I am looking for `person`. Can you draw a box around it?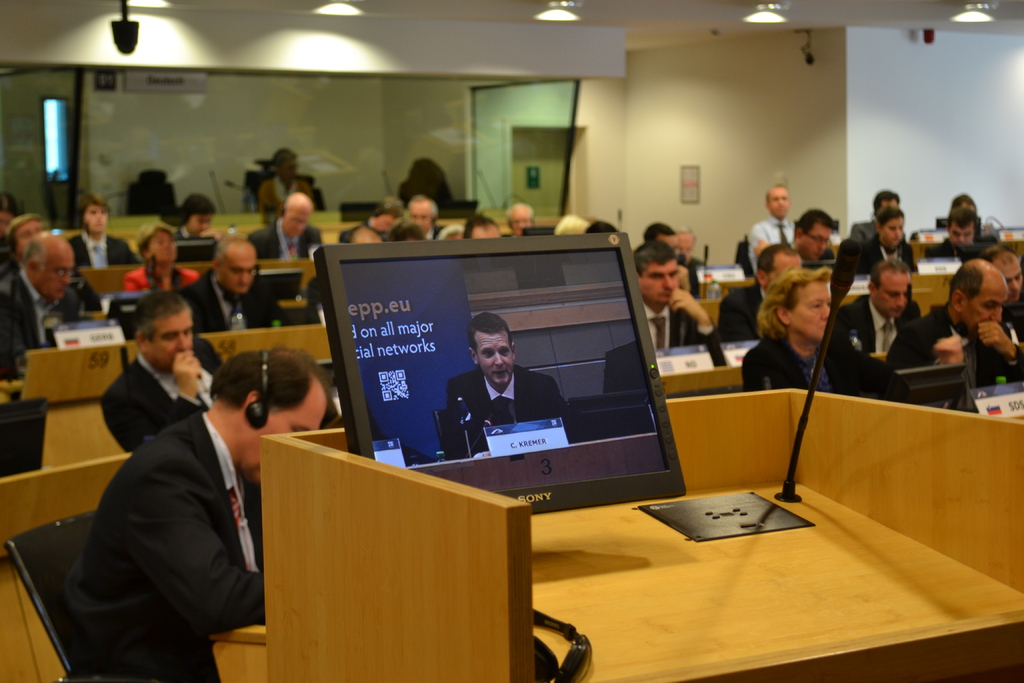
Sure, the bounding box is (x1=255, y1=147, x2=319, y2=214).
